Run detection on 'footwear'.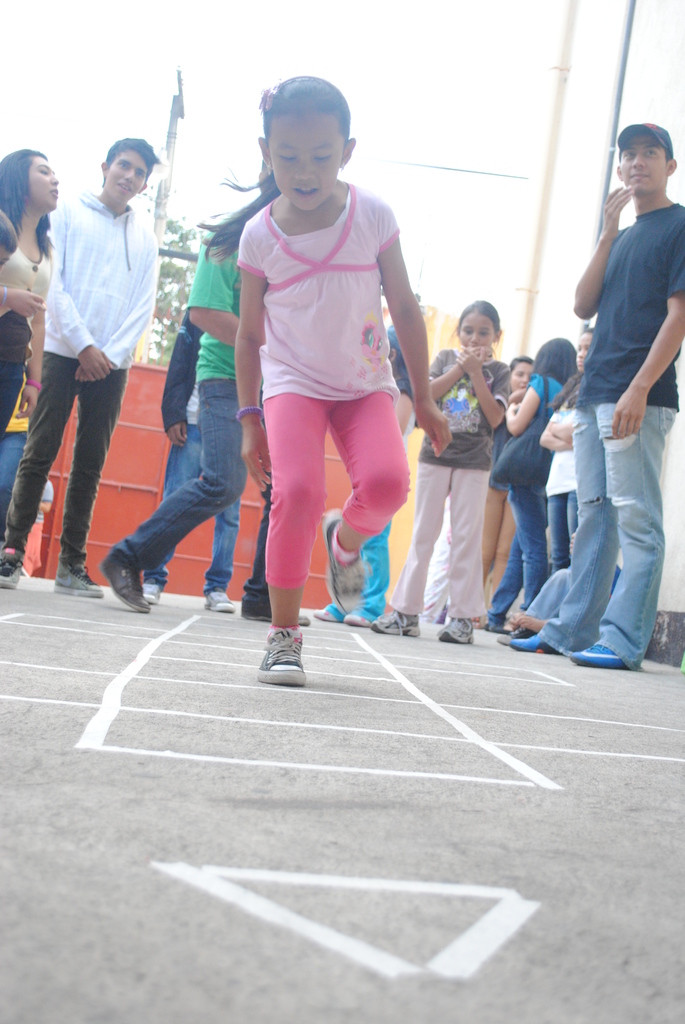
Result: <bbox>98, 543, 150, 615</bbox>.
